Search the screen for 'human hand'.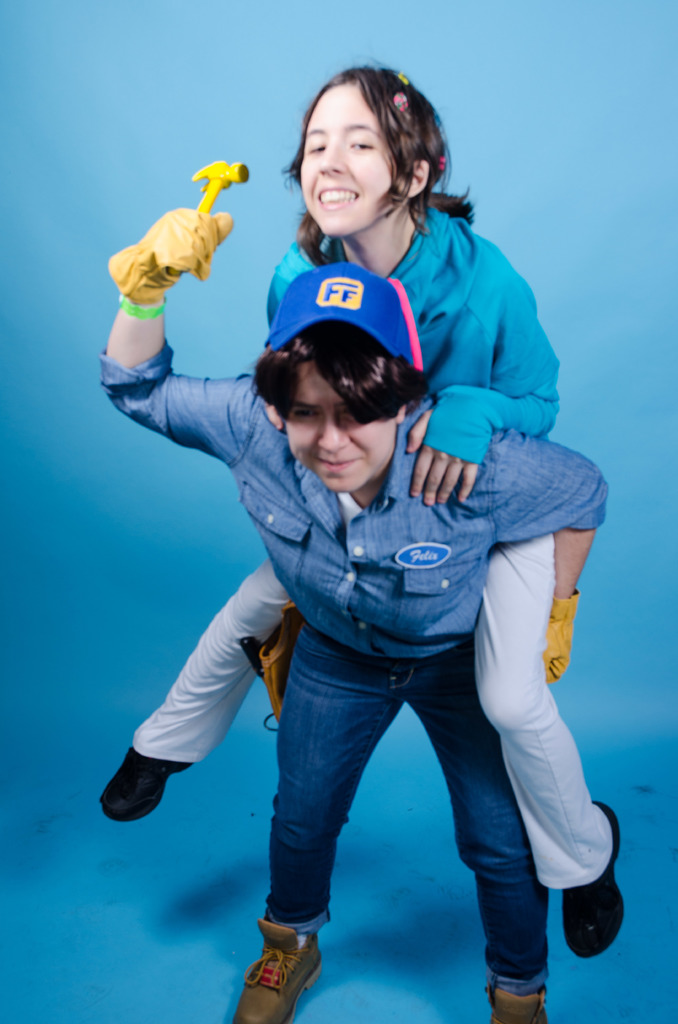
Found at detection(545, 610, 577, 682).
